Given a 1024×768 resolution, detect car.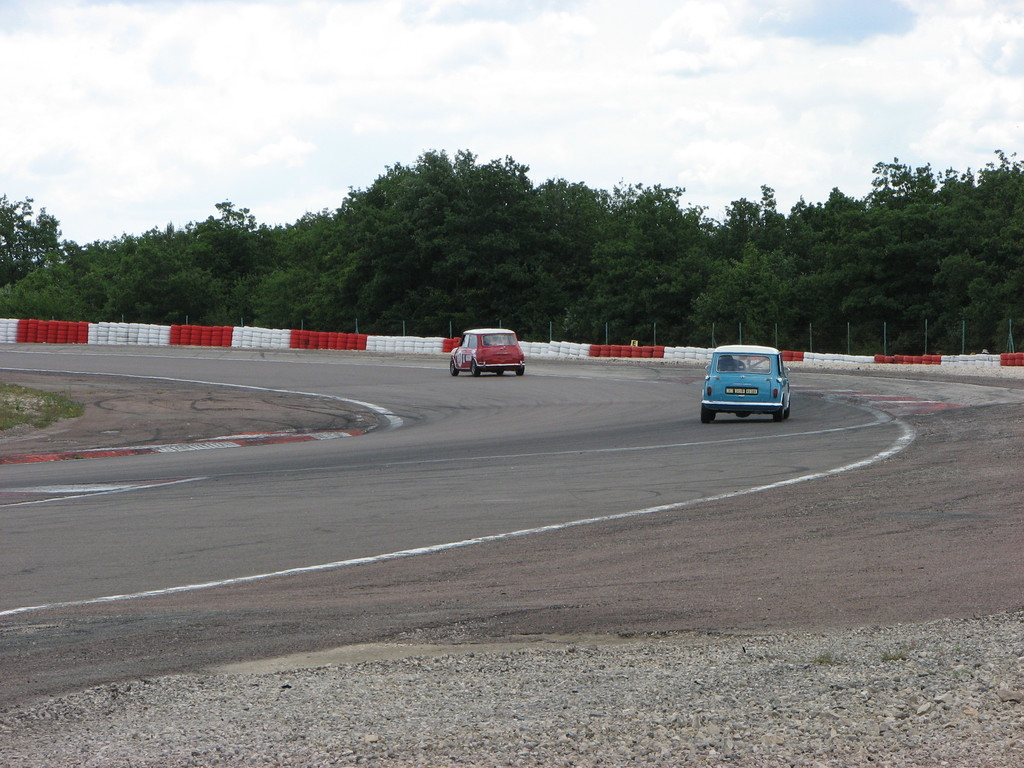
[x1=700, y1=344, x2=790, y2=422].
